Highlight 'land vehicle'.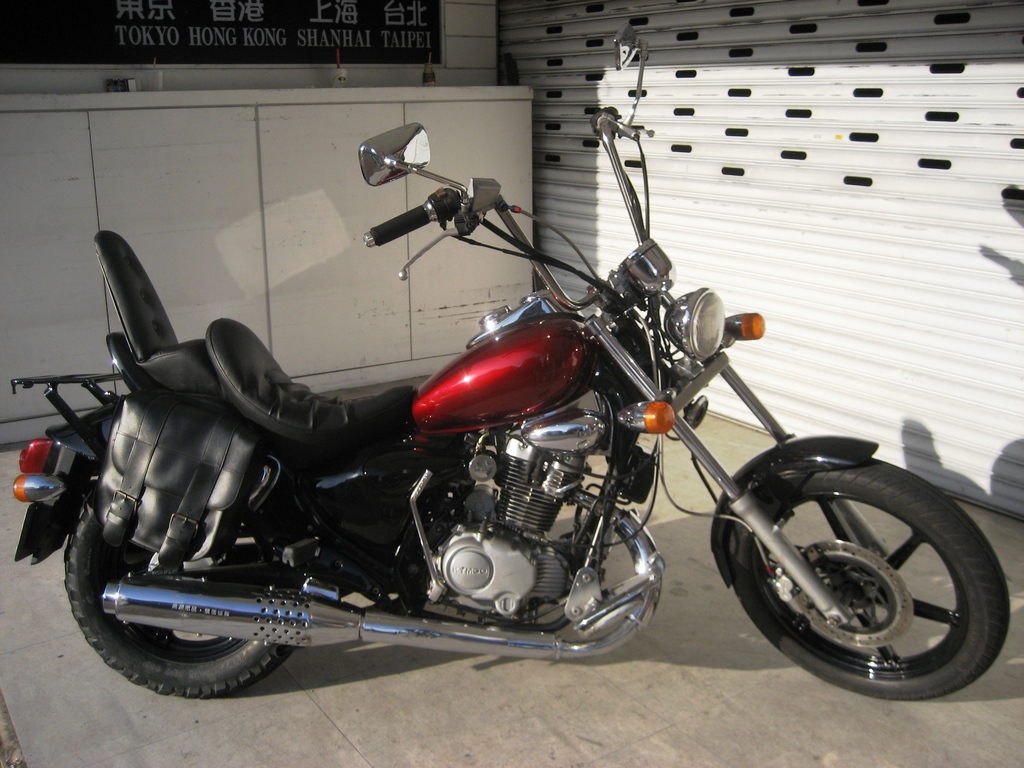
Highlighted region: box(10, 24, 1011, 700).
